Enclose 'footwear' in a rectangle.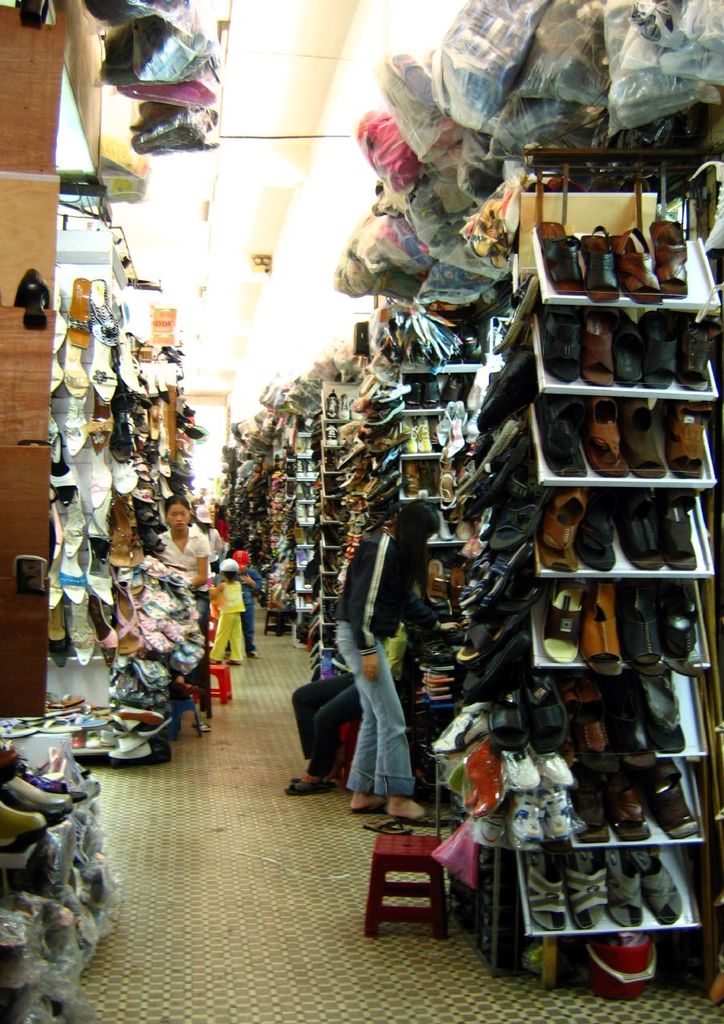
[left=649, top=398, right=712, bottom=484].
